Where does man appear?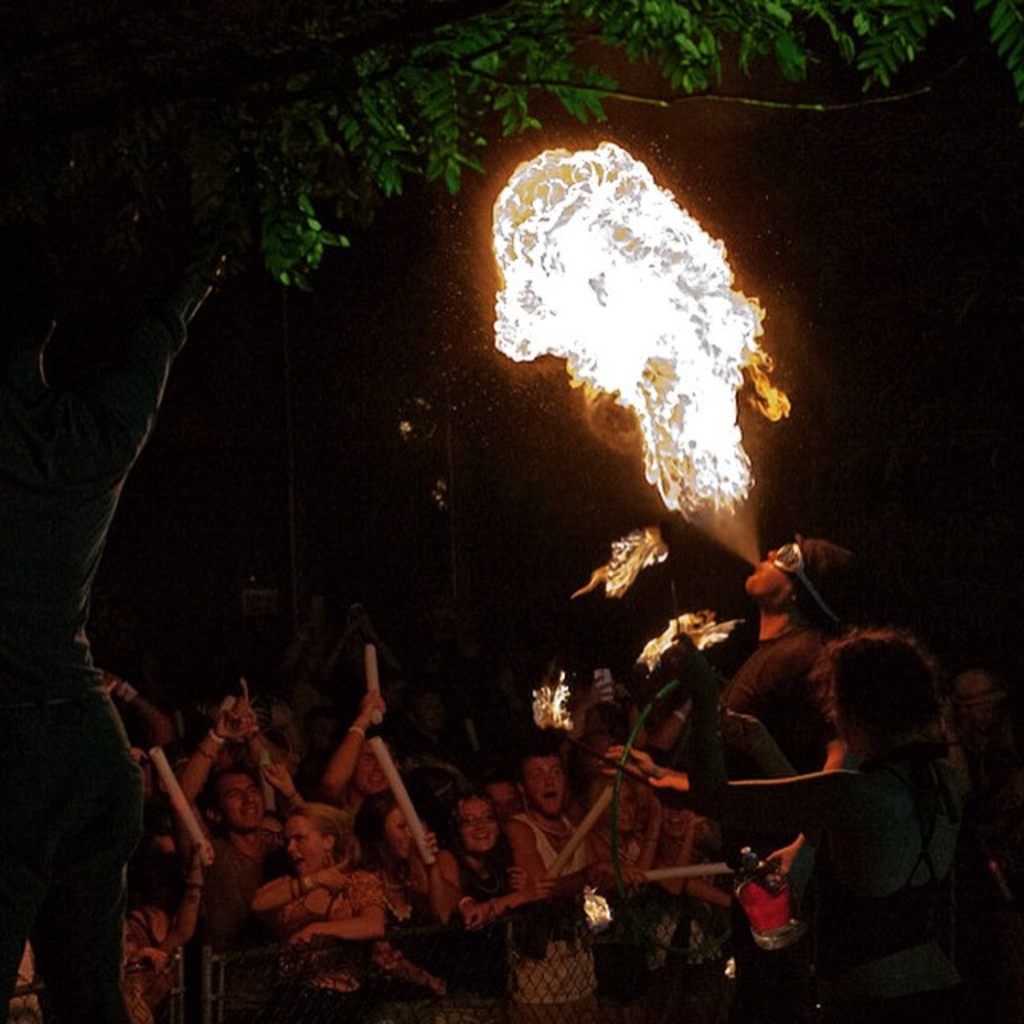
Appears at Rect(0, 189, 259, 1022).
